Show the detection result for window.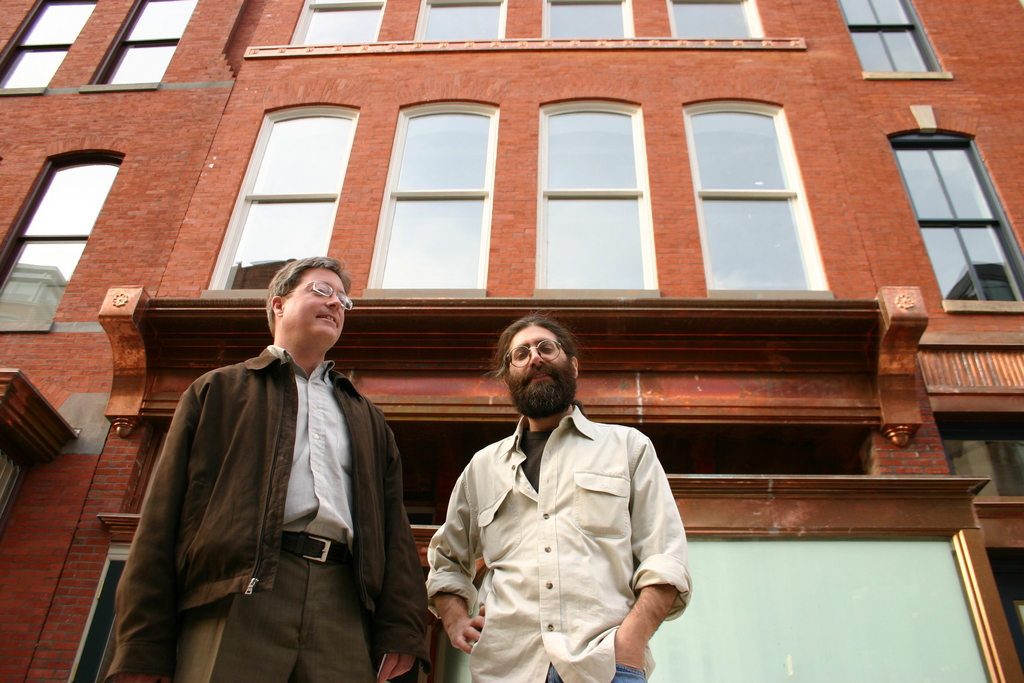
[538,104,668,292].
